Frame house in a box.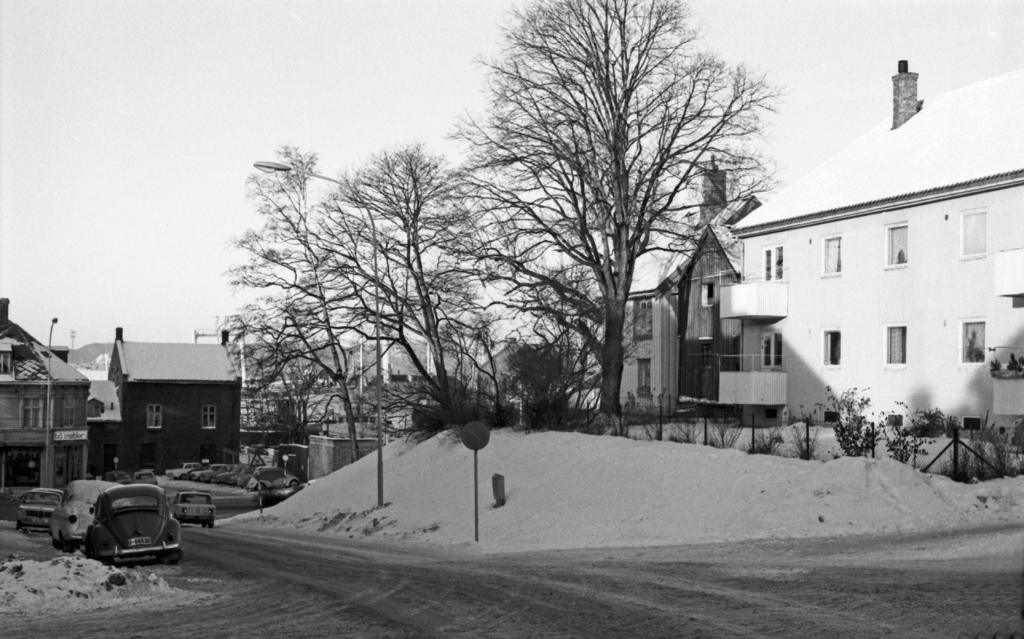
region(710, 95, 1011, 480).
